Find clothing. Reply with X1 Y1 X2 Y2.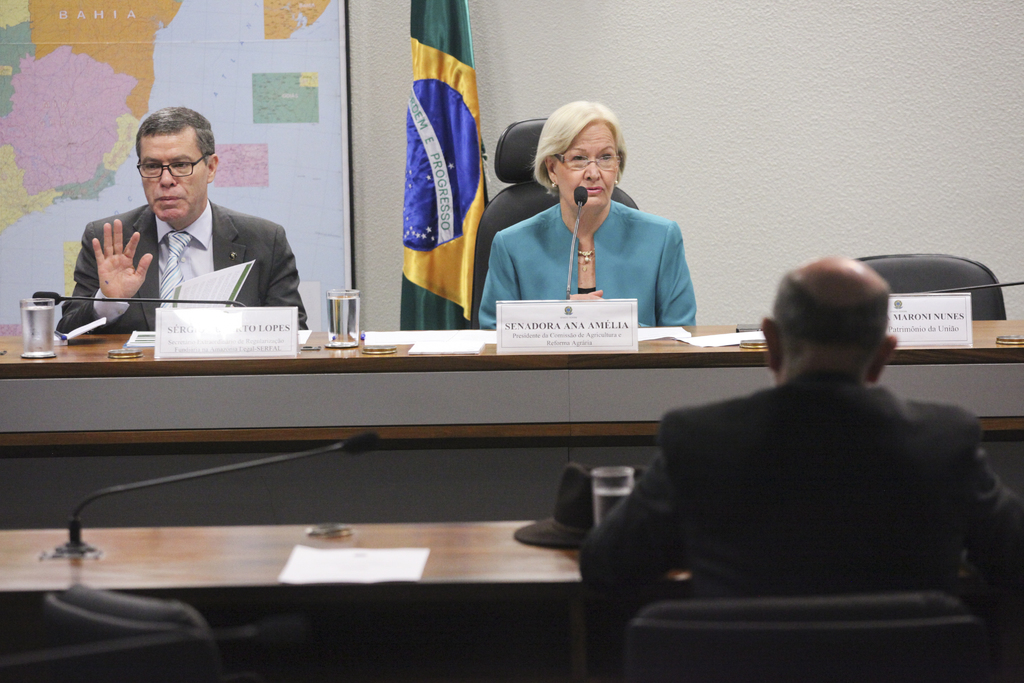
479 198 698 327.
